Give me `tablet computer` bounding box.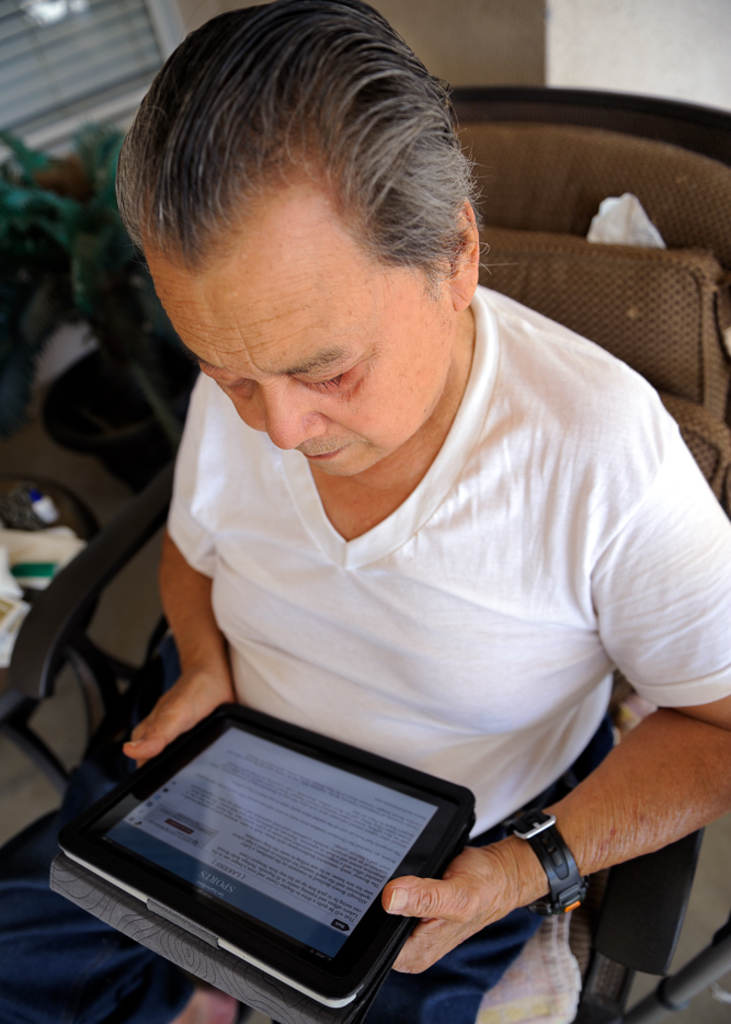
bbox(56, 699, 476, 1010).
